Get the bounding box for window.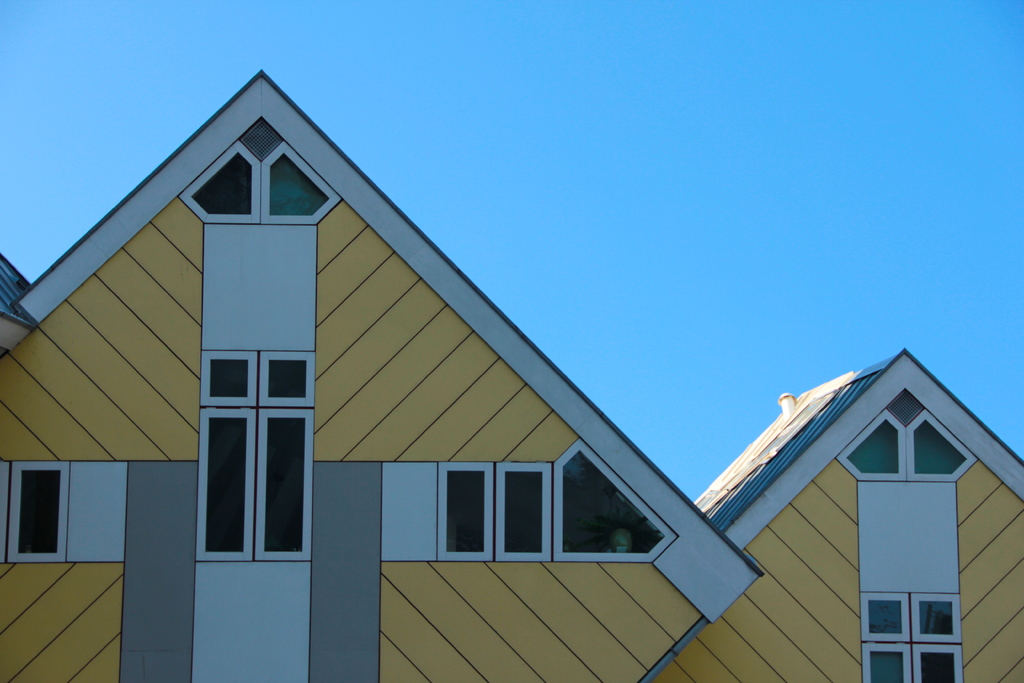
177,120,341,226.
